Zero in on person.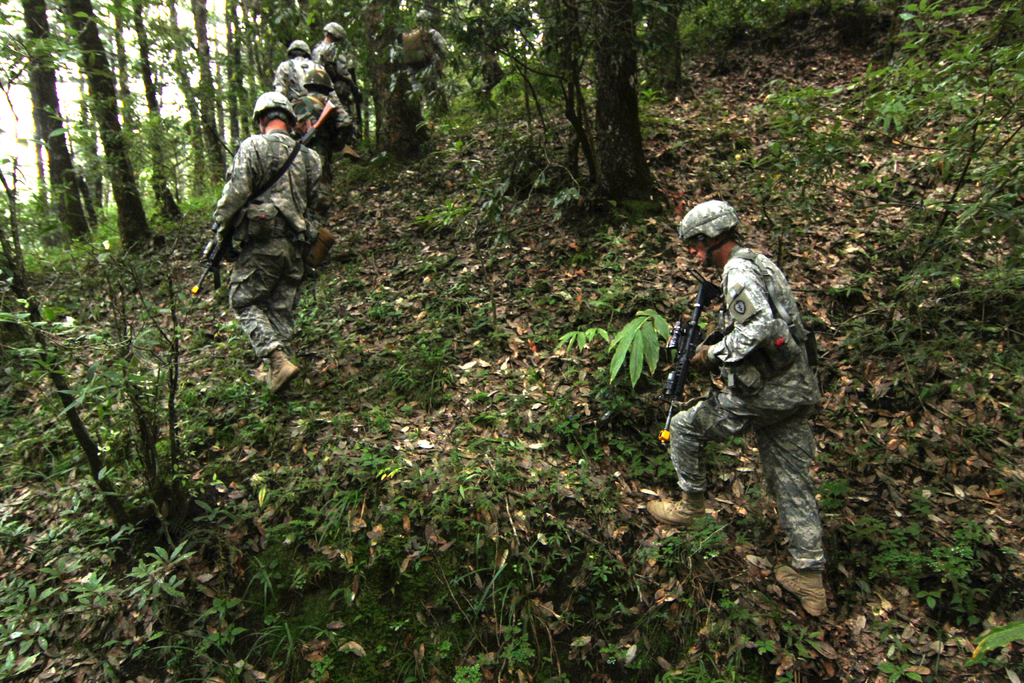
Zeroed in: 400:6:455:133.
